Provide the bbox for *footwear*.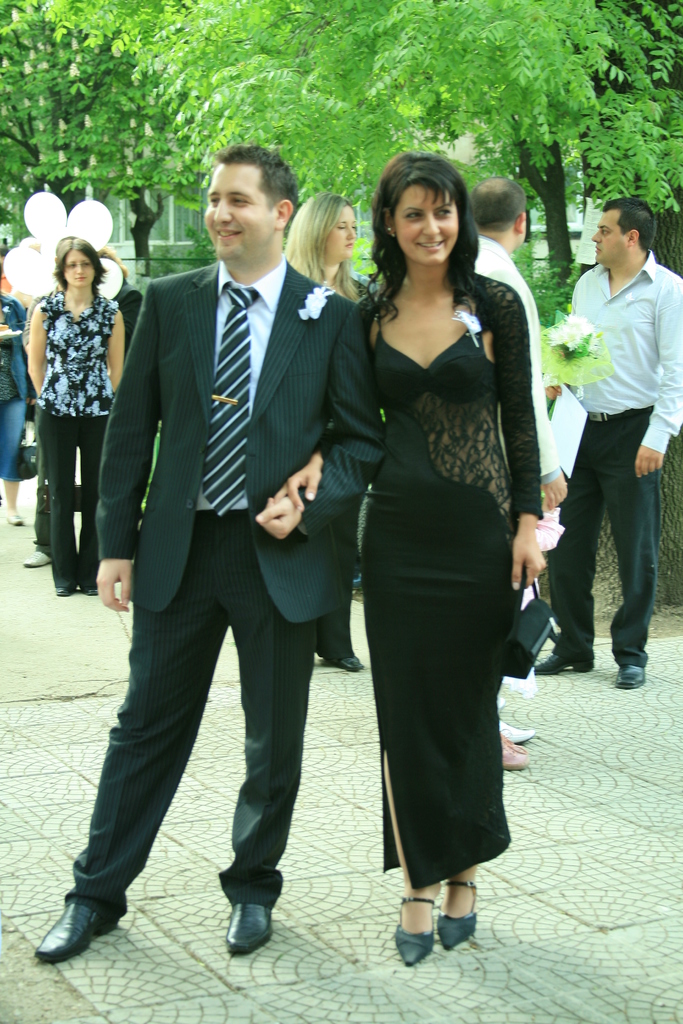
box(55, 586, 71, 595).
